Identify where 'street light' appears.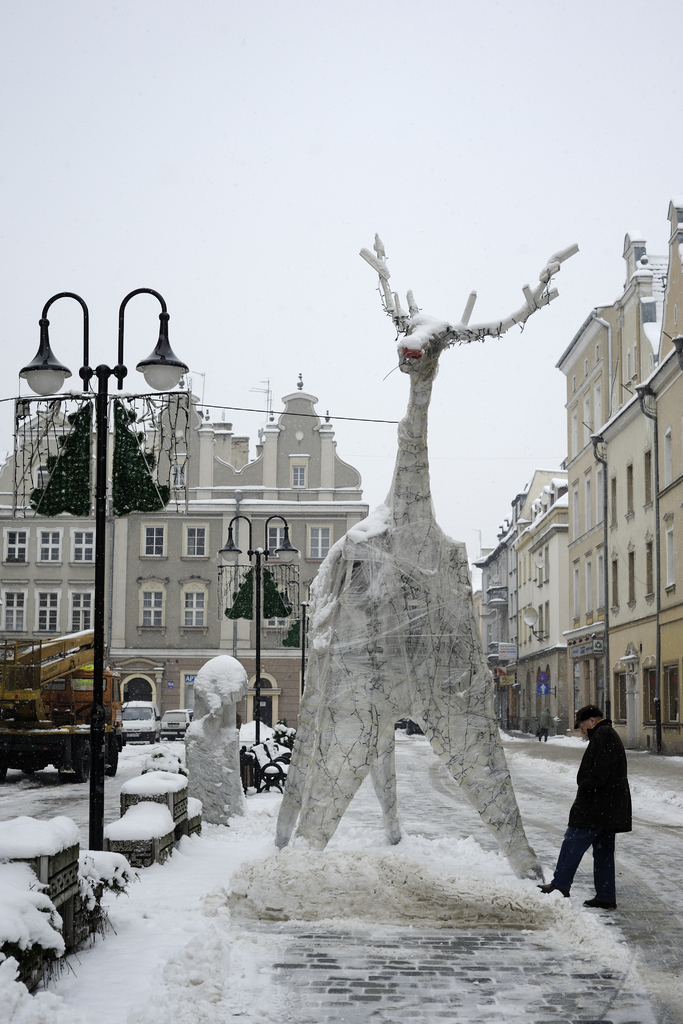
Appears at crop(3, 294, 204, 746).
